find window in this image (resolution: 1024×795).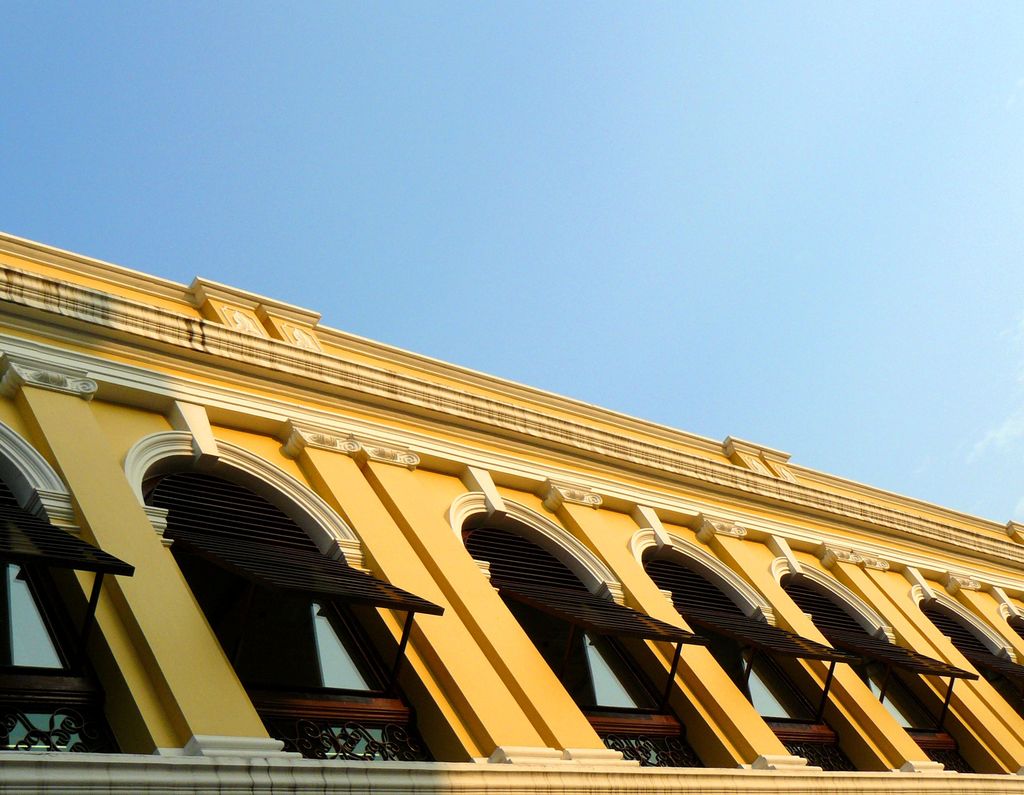
bbox(995, 594, 1023, 639).
